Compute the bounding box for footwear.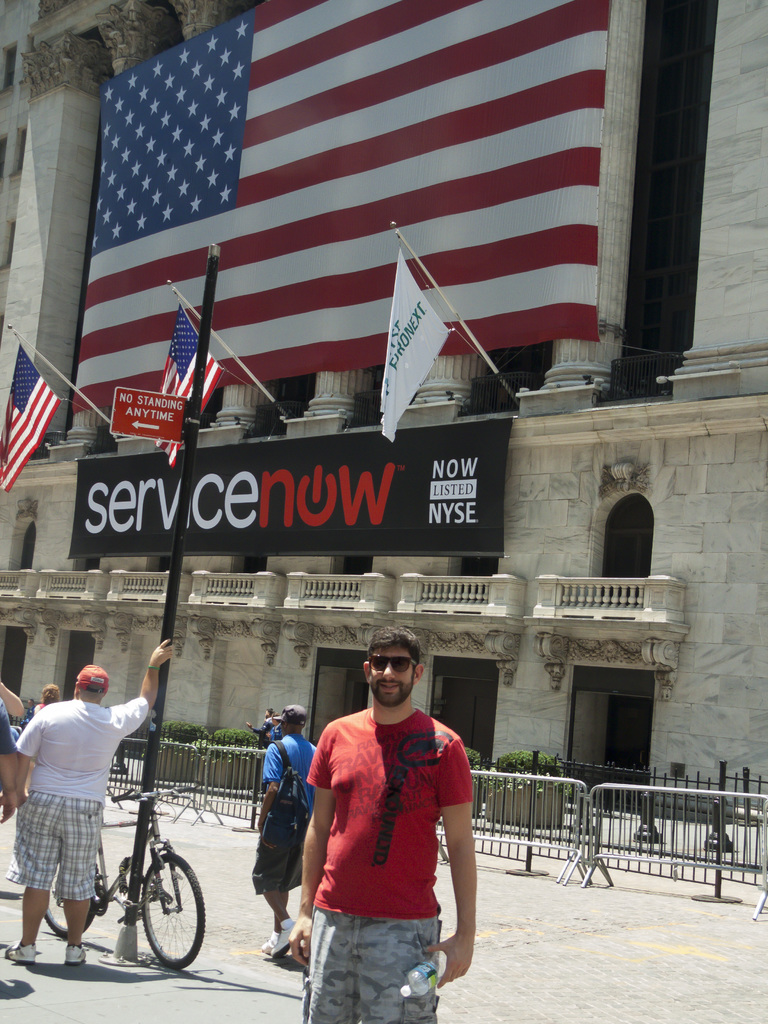
bbox=[4, 946, 36, 961].
